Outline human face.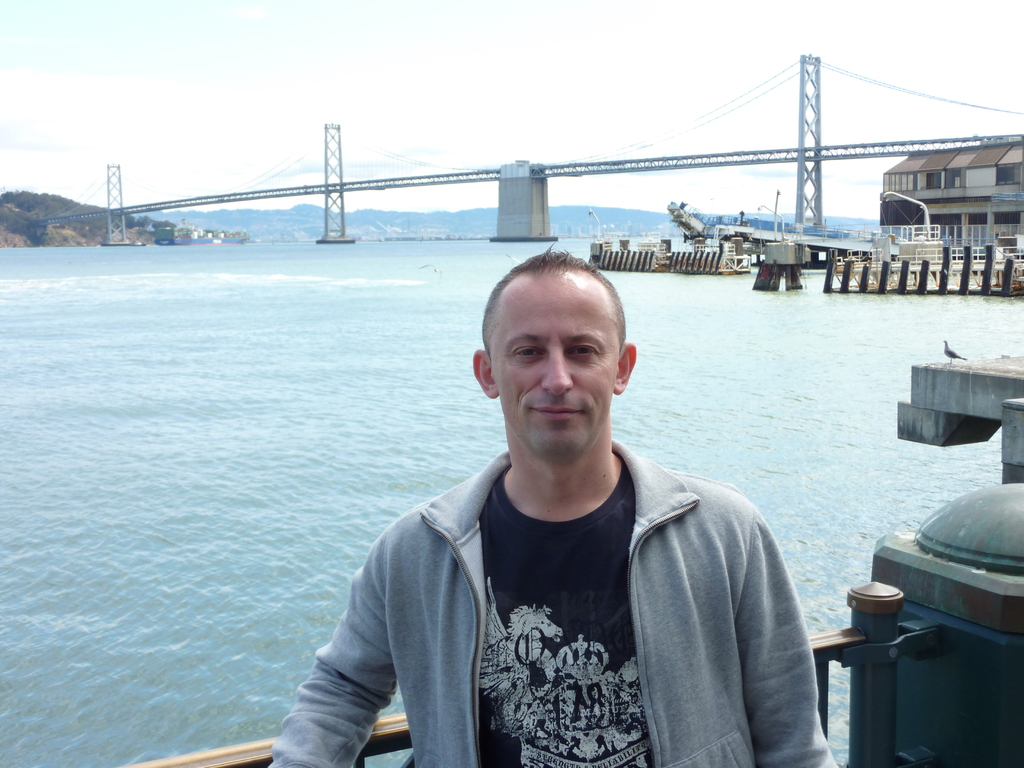
Outline: l=488, t=273, r=619, b=458.
